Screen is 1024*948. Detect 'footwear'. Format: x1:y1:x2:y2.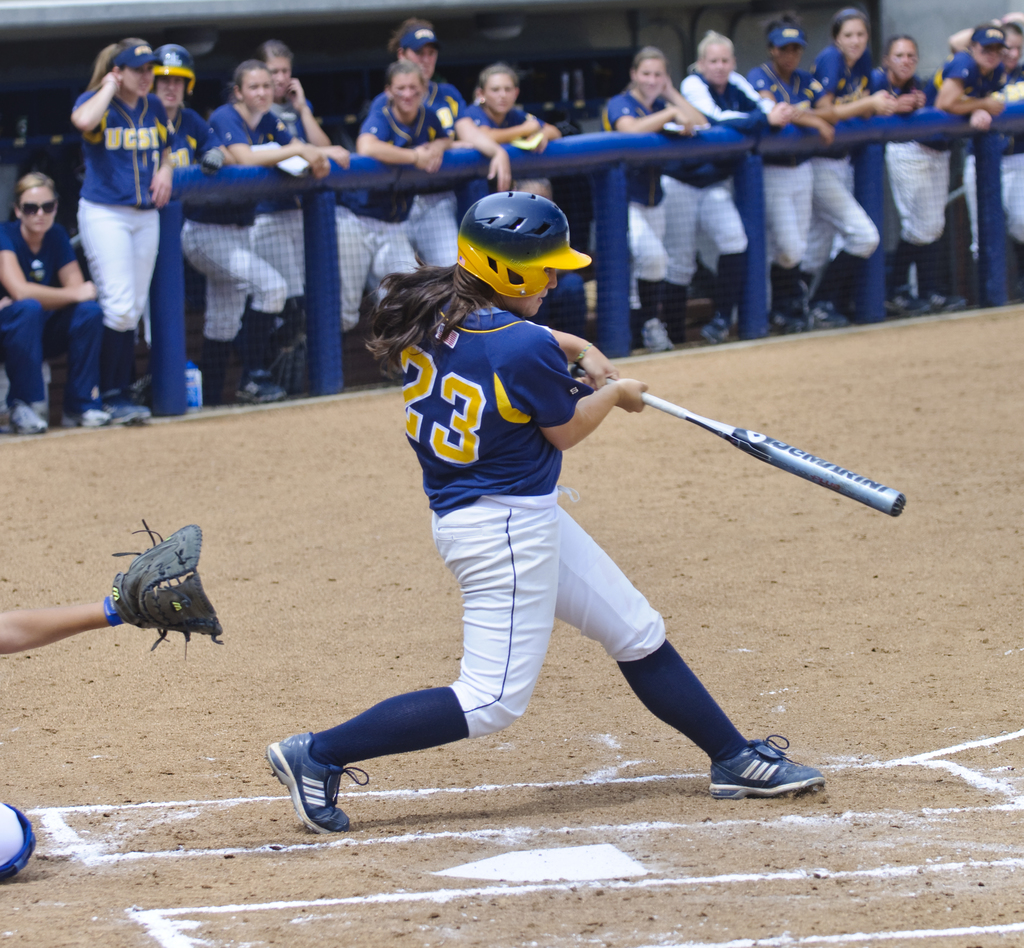
809:300:838:328.
